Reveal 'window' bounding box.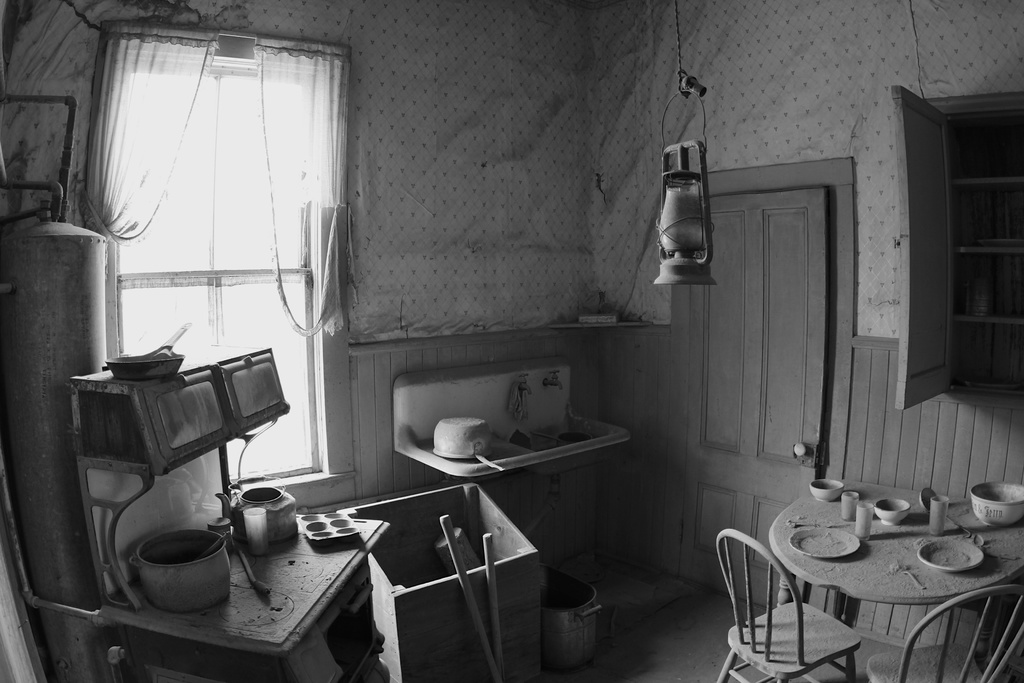
Revealed: crop(73, 21, 360, 500).
